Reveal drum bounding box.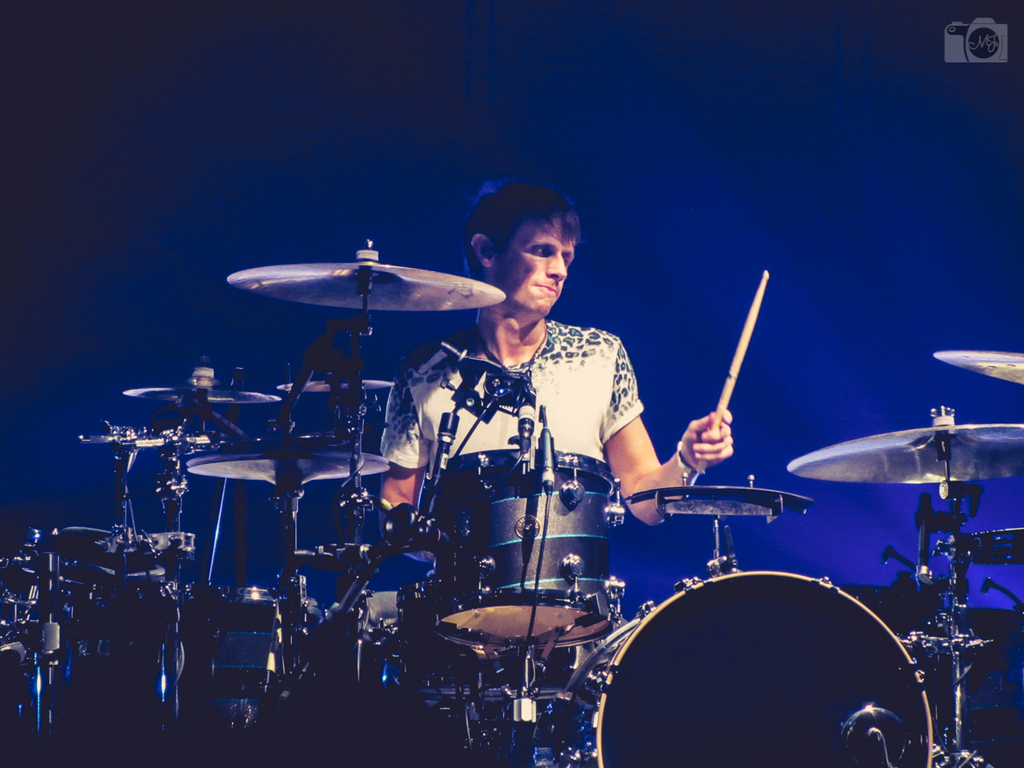
Revealed: select_region(134, 584, 294, 742).
